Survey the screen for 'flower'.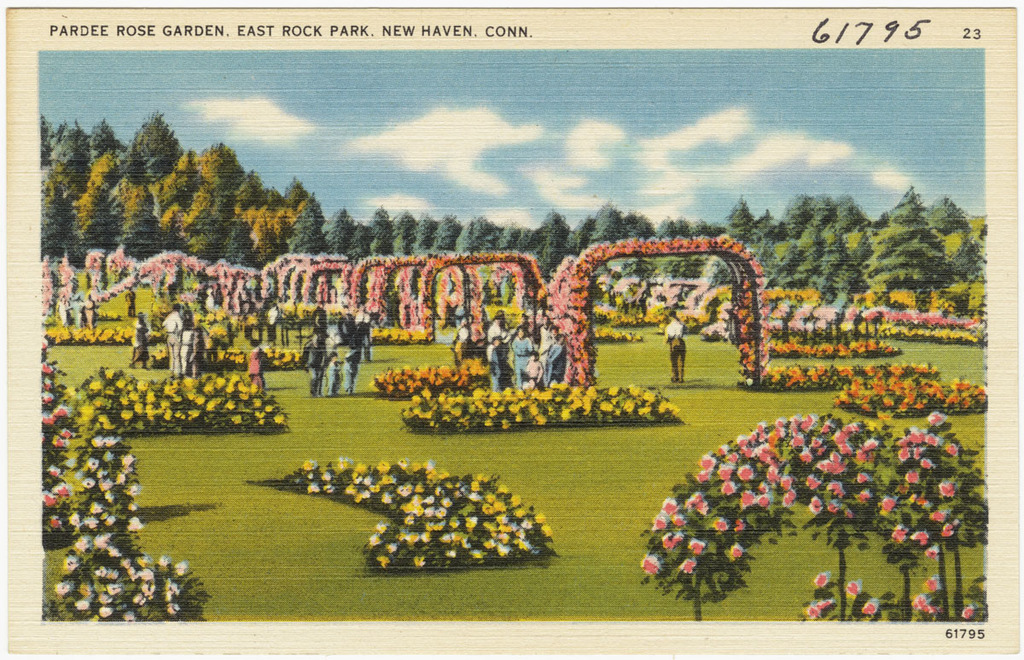
Survey found: box=[639, 556, 663, 576].
